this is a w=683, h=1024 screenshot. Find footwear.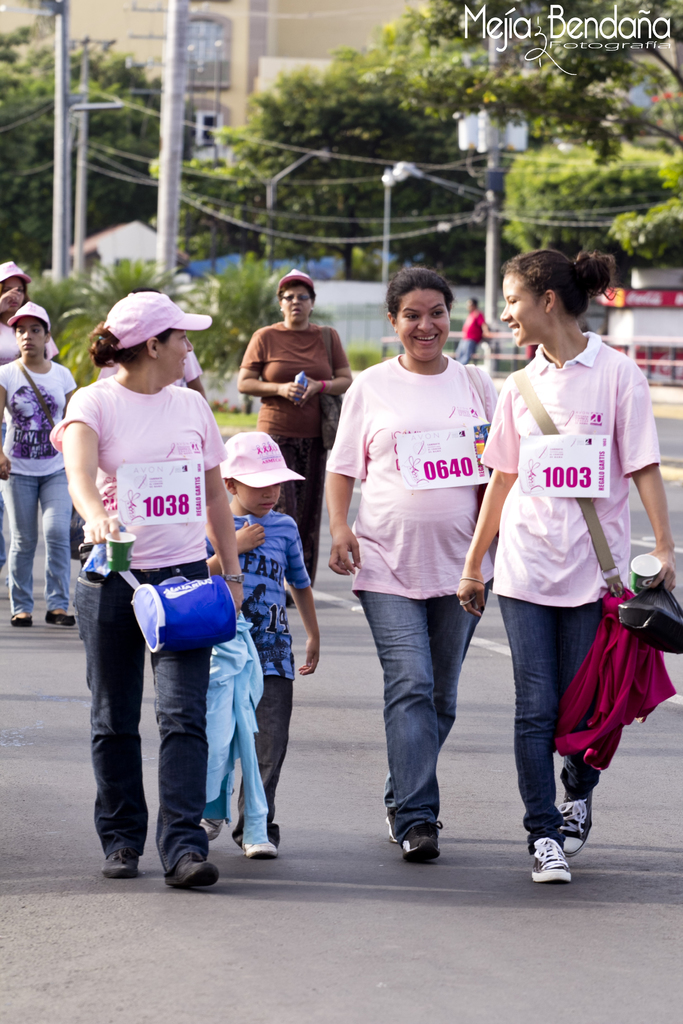
Bounding box: region(8, 604, 29, 630).
